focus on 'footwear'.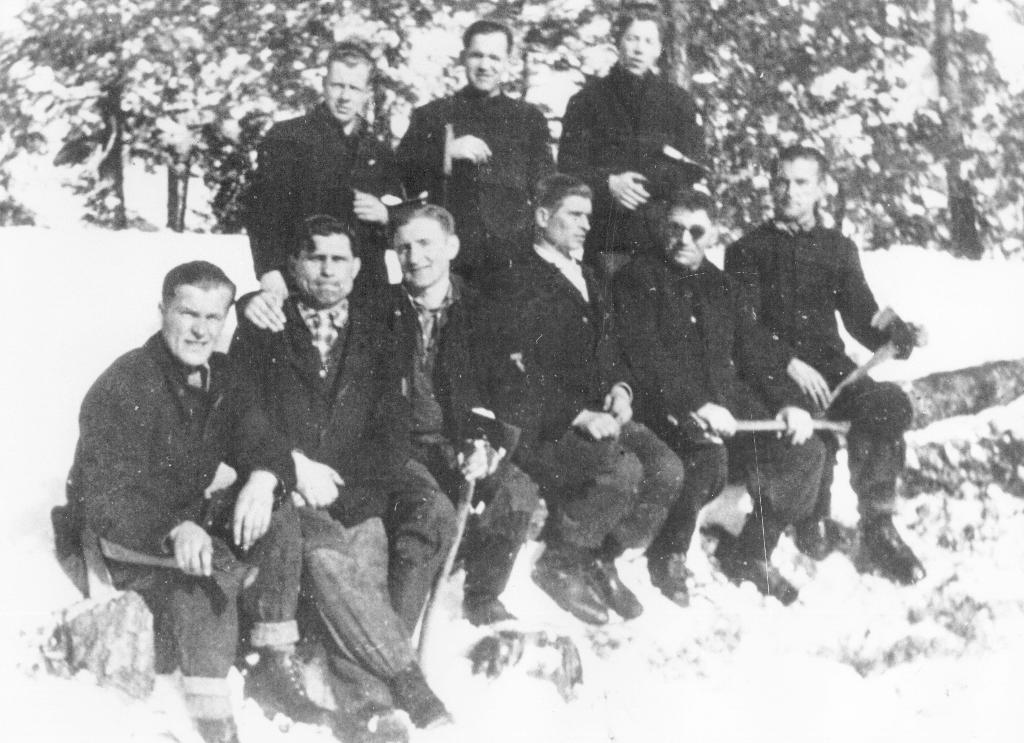
Focused at <box>332,706,416,742</box>.
